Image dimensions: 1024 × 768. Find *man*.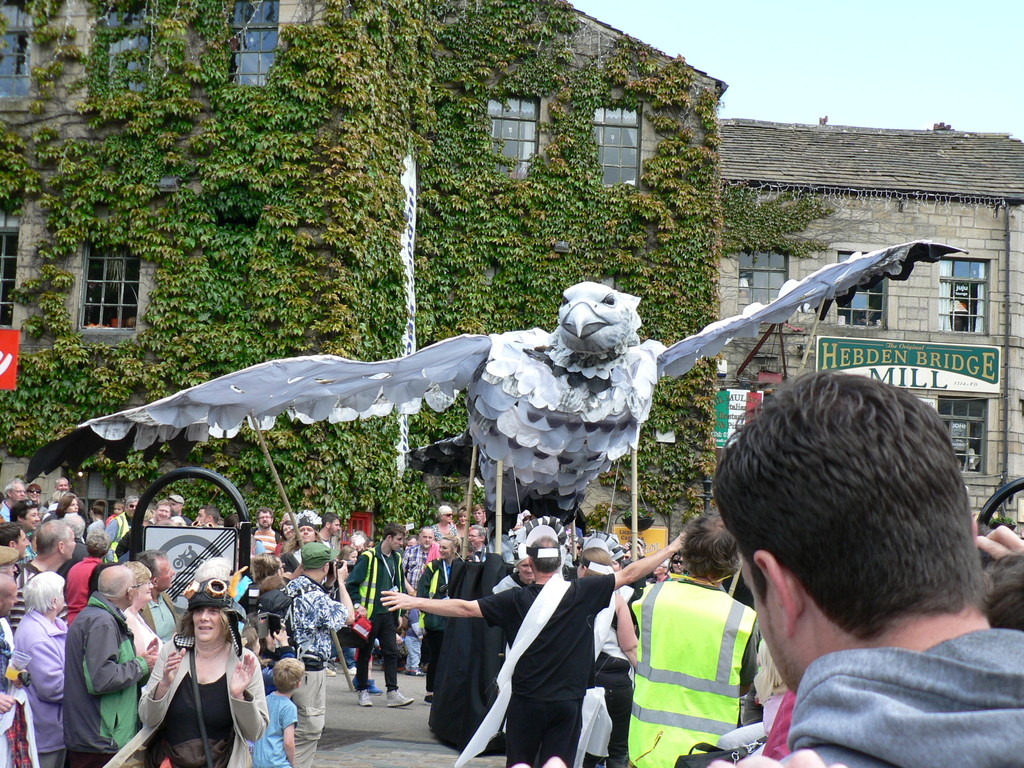
[381, 531, 689, 767].
